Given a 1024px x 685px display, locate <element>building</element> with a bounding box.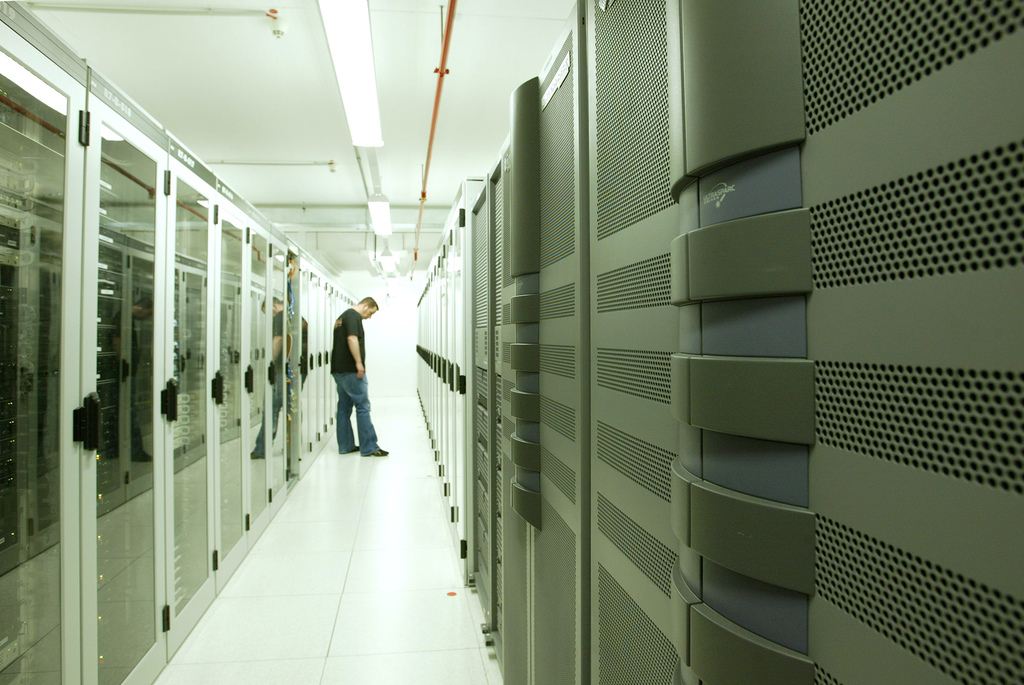
Located: <box>0,0,1023,684</box>.
